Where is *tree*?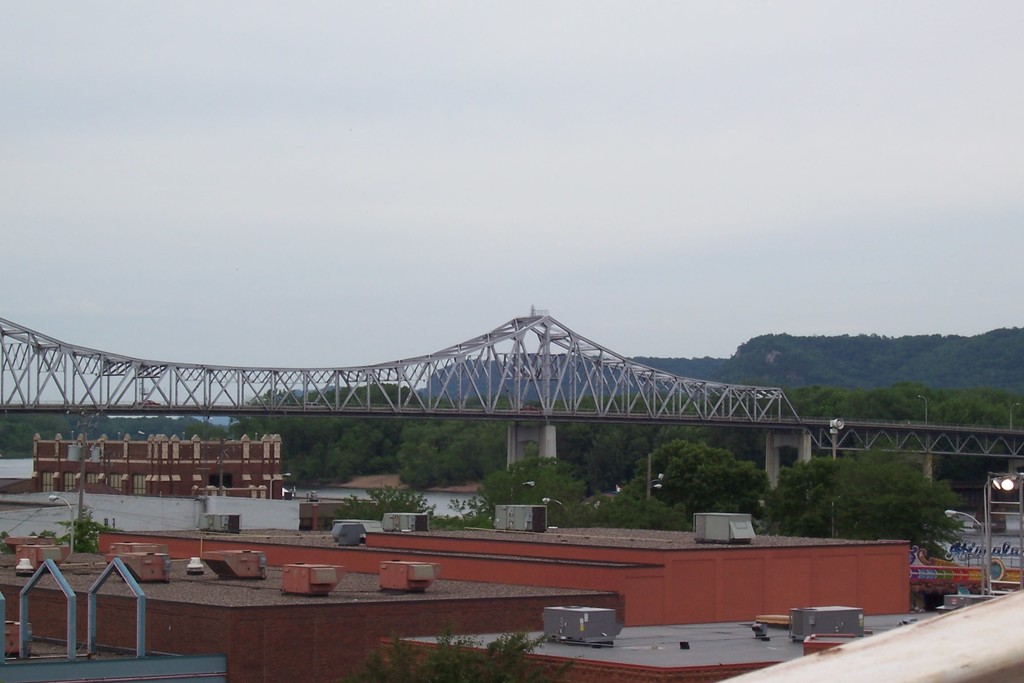
645/391/764/537.
